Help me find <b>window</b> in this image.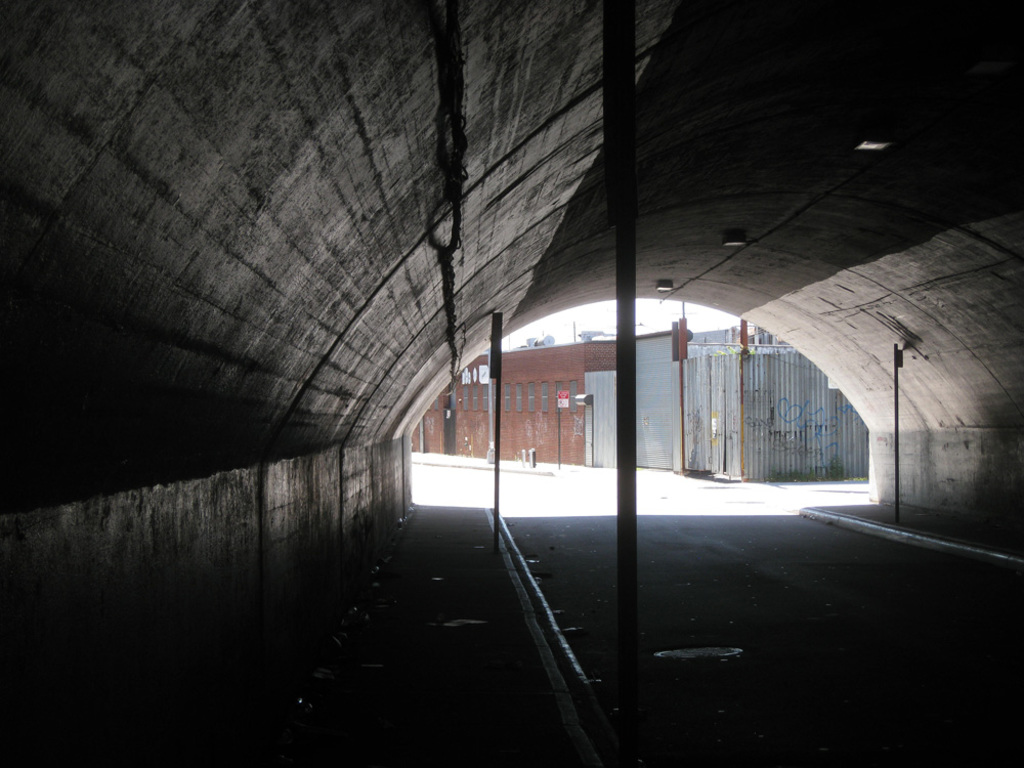
Found it: region(461, 385, 472, 412).
